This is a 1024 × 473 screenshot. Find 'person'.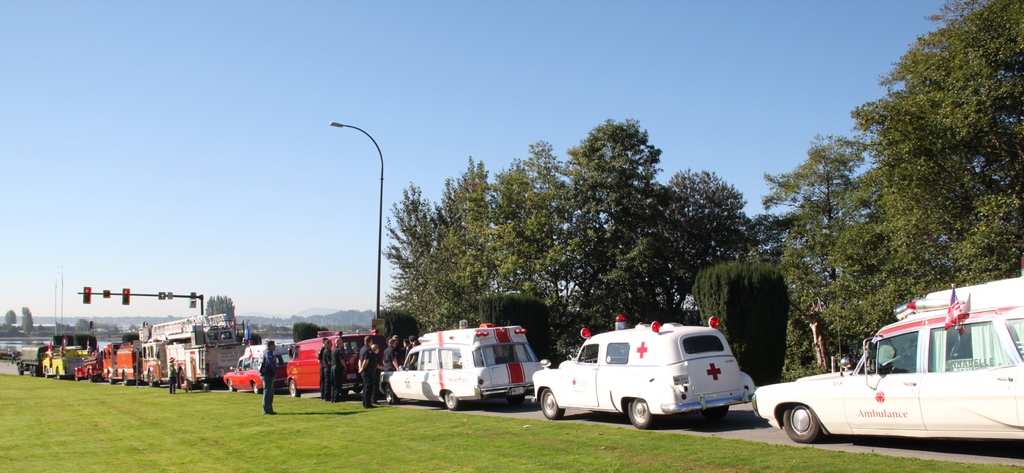
Bounding box: [left=404, top=336, right=419, bottom=370].
